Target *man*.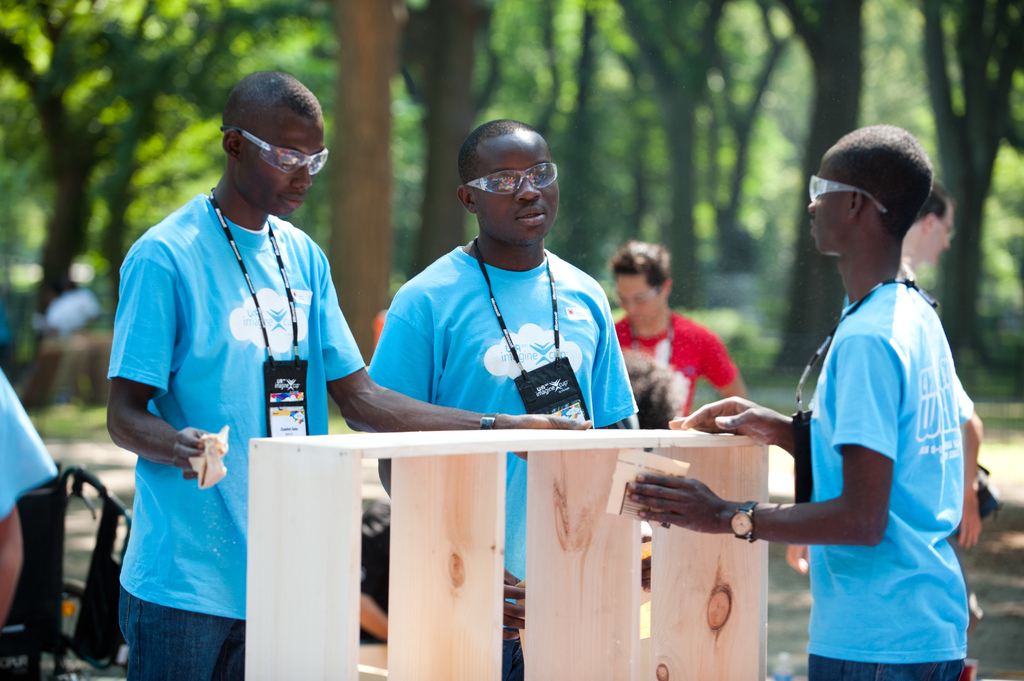
Target region: <region>0, 357, 65, 641</region>.
